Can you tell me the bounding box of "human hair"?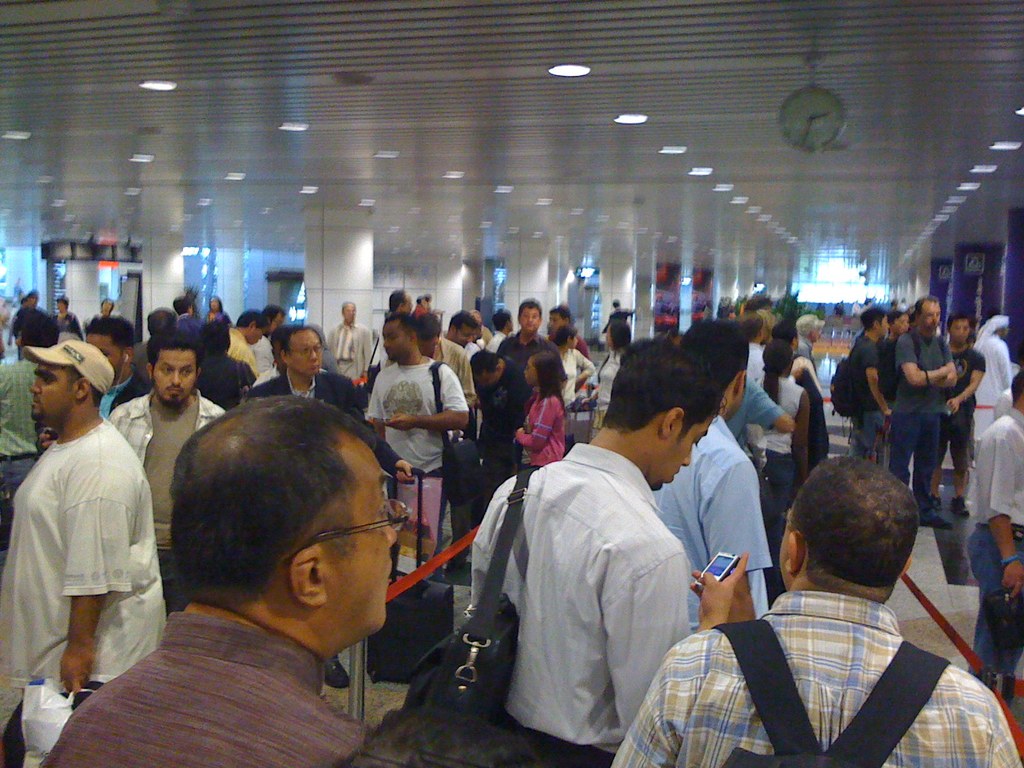
<region>492, 310, 513, 332</region>.
